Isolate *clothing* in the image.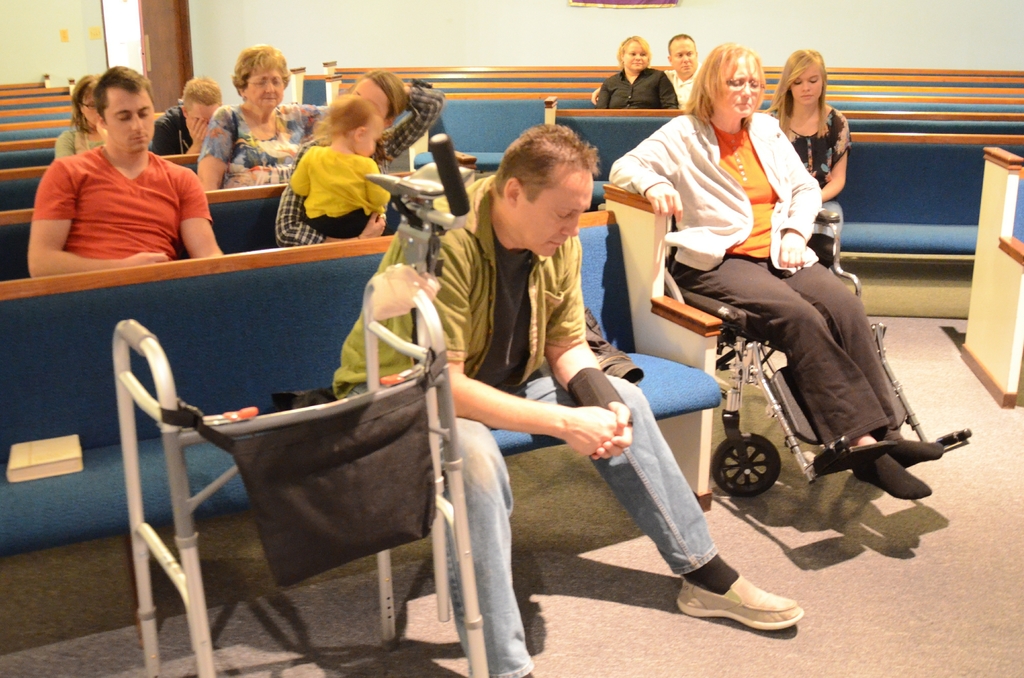
Isolated region: 319, 177, 722, 677.
